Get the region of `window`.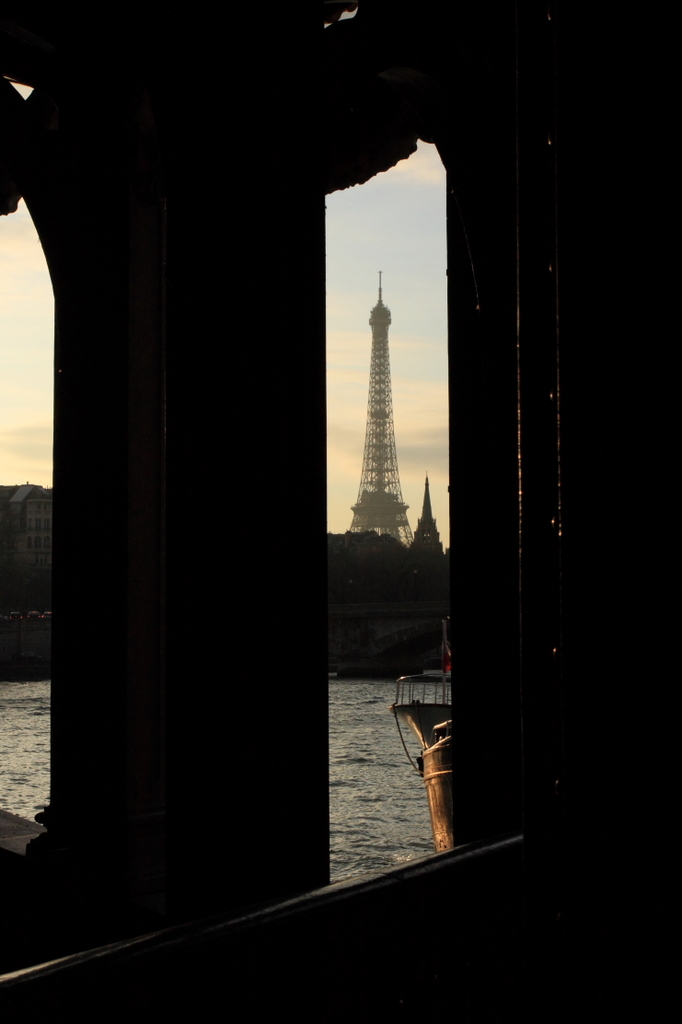
<bbox>1, 134, 82, 809</bbox>.
